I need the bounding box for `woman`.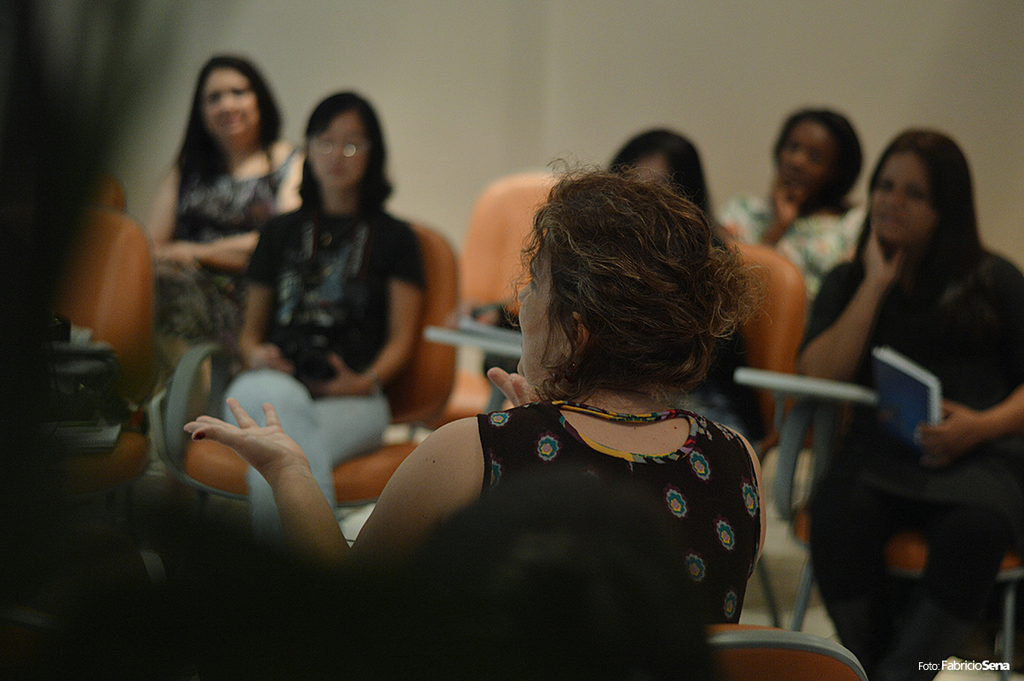
Here it is: <box>220,84,439,548</box>.
